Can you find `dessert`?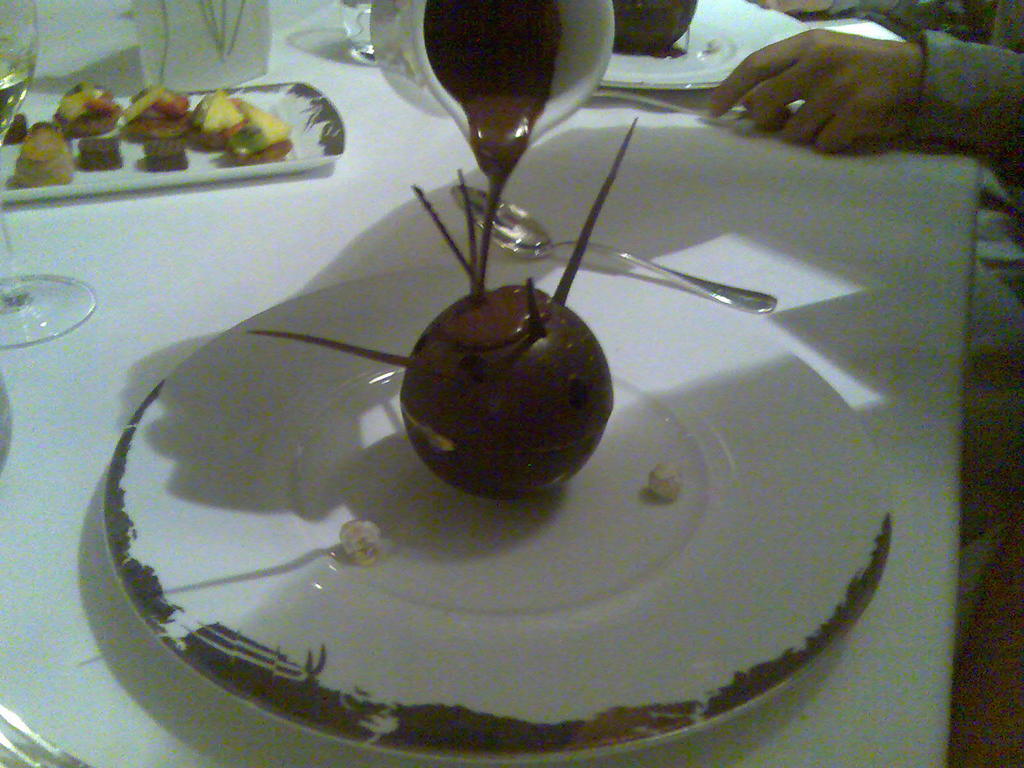
Yes, bounding box: {"x1": 58, "y1": 83, "x2": 123, "y2": 136}.
